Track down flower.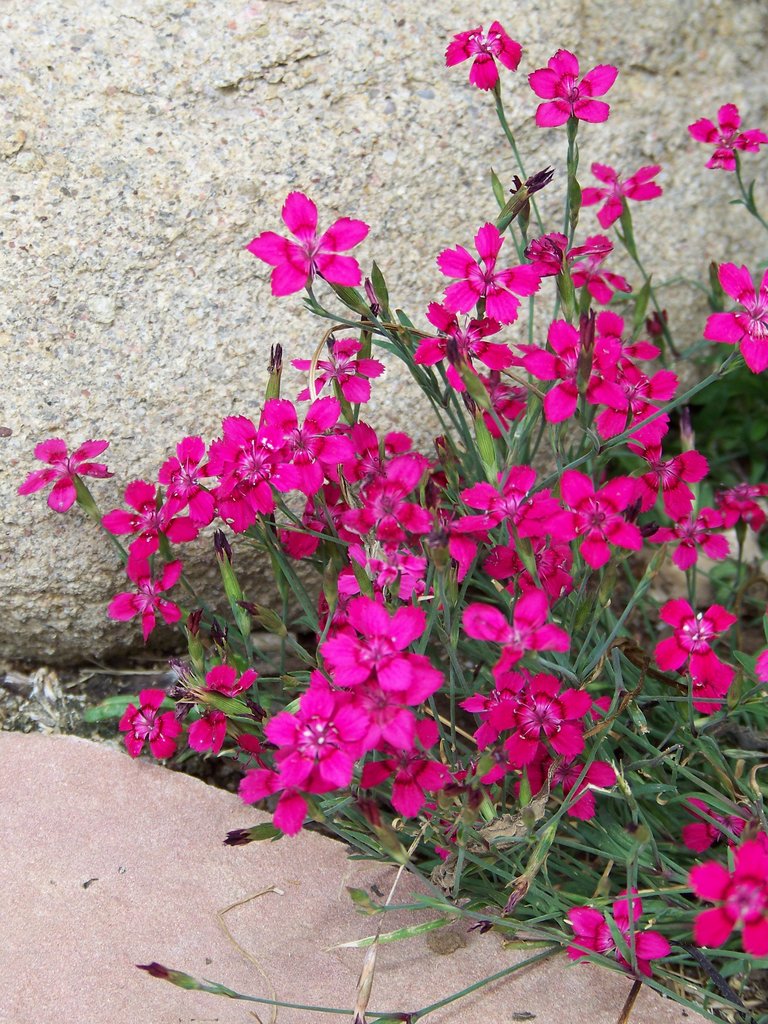
Tracked to (x1=246, y1=180, x2=377, y2=292).
